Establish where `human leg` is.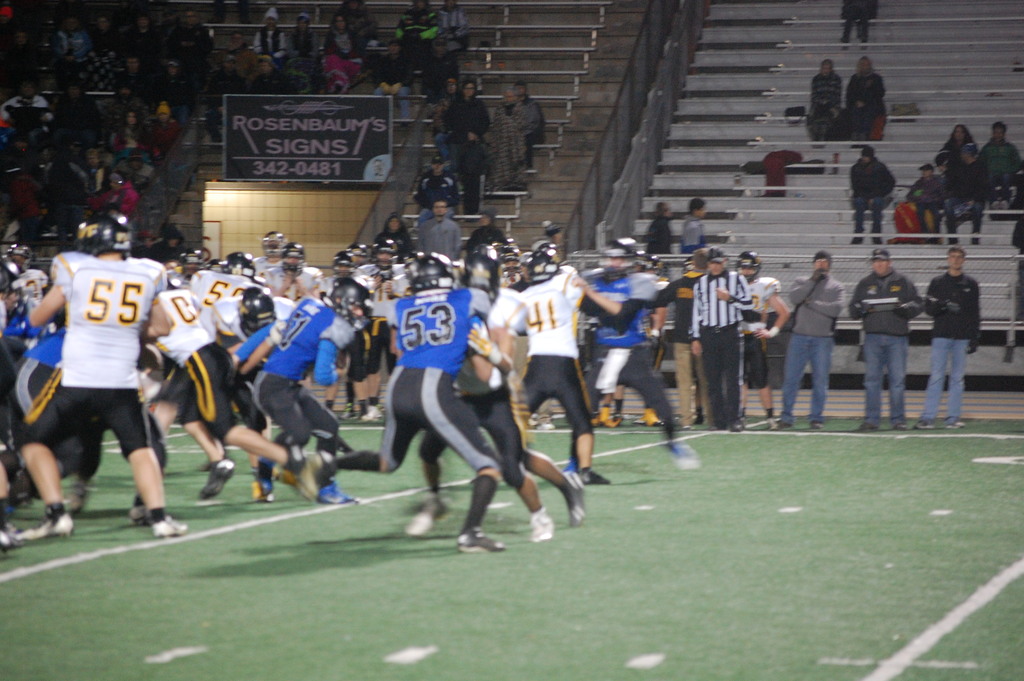
Established at bbox=[760, 379, 779, 420].
